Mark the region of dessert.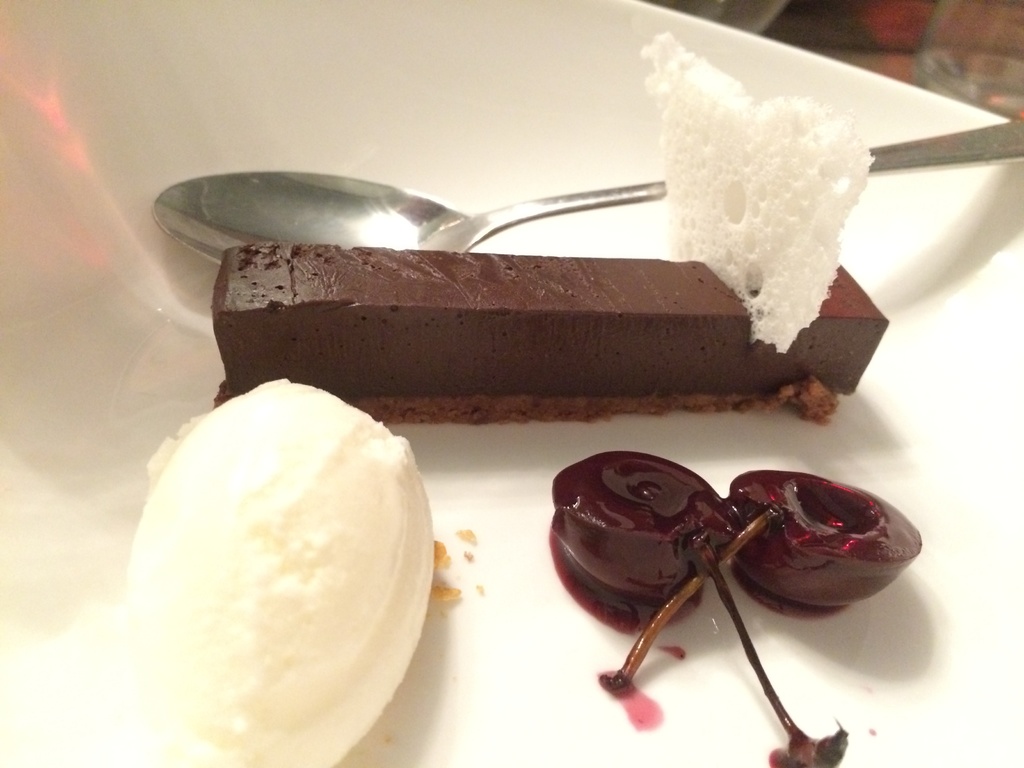
Region: [126,380,446,760].
